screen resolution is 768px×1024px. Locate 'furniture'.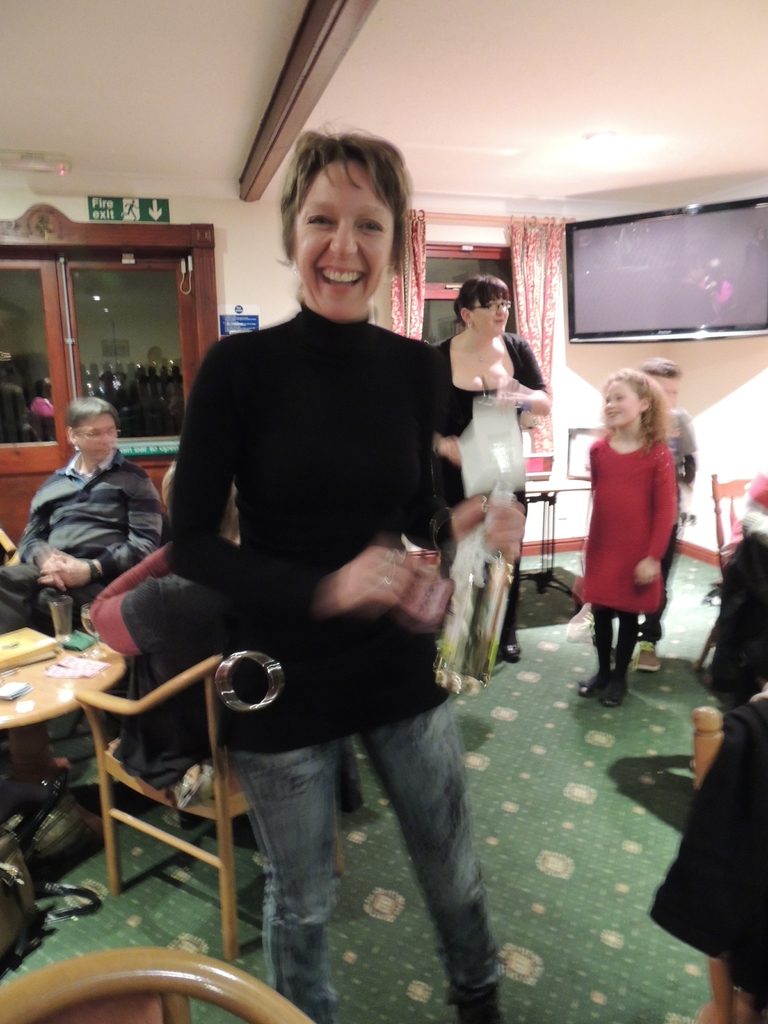
bbox=[0, 946, 317, 1023].
